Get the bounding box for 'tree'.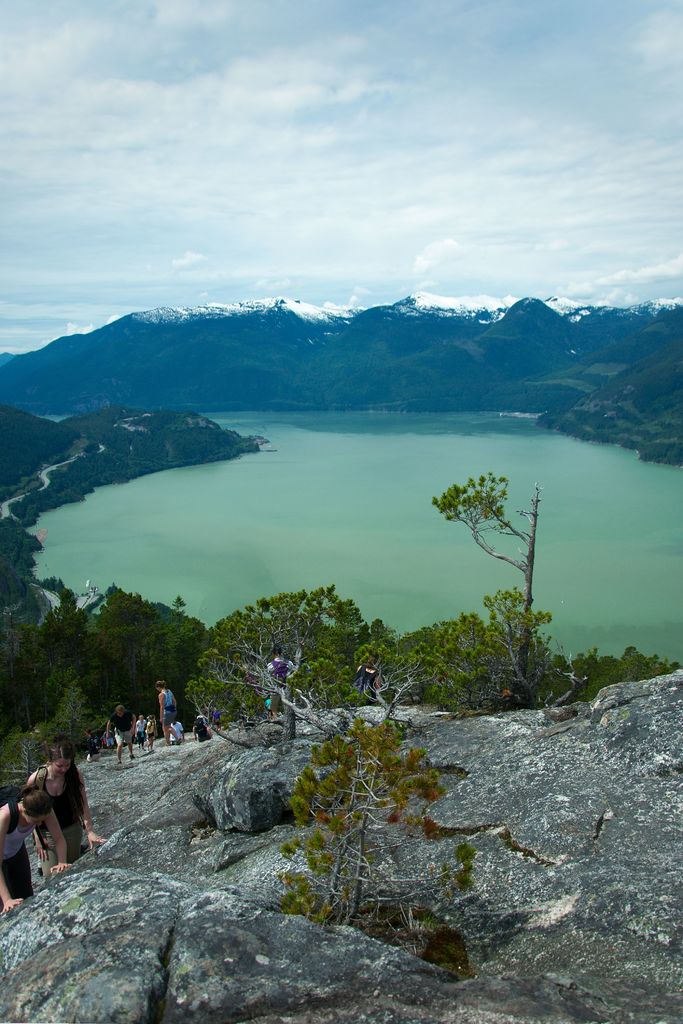
<bbox>434, 471, 547, 700</bbox>.
